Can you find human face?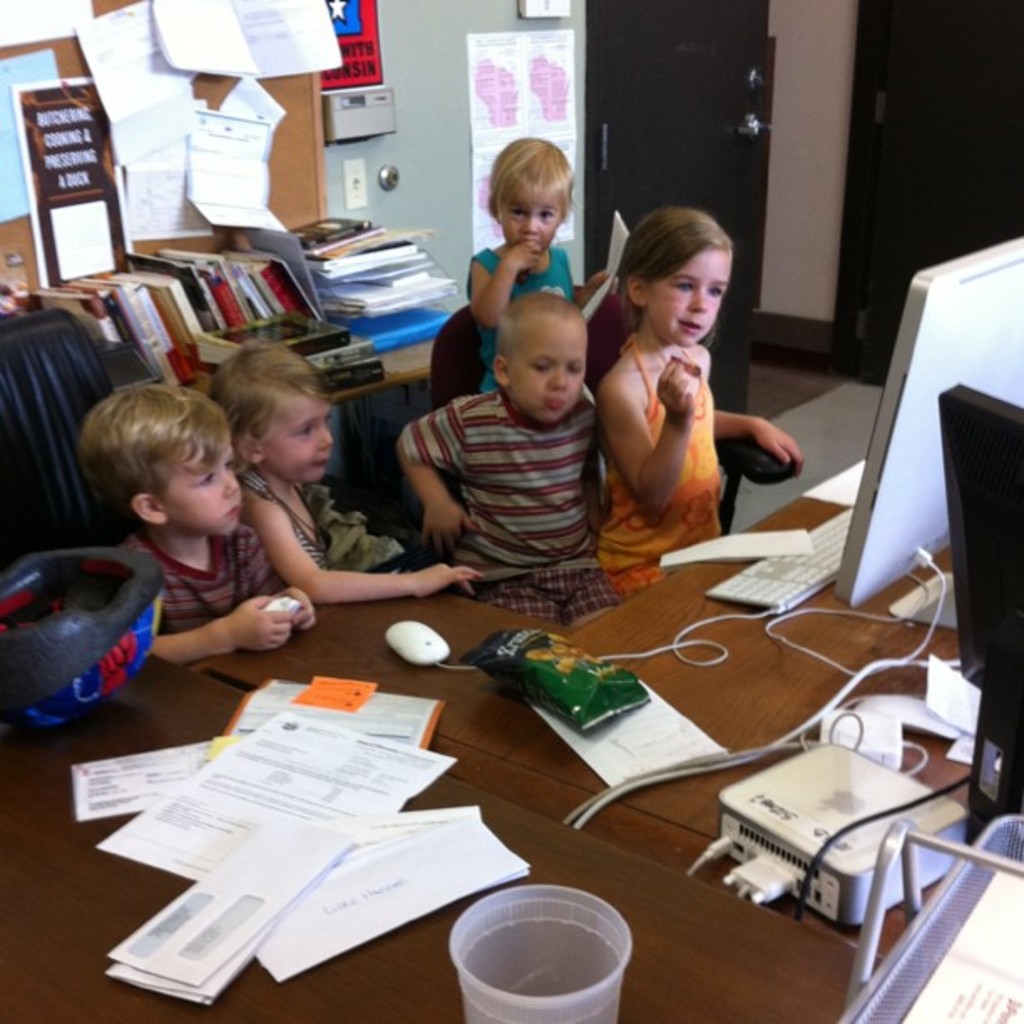
Yes, bounding box: x1=261, y1=397, x2=331, y2=484.
